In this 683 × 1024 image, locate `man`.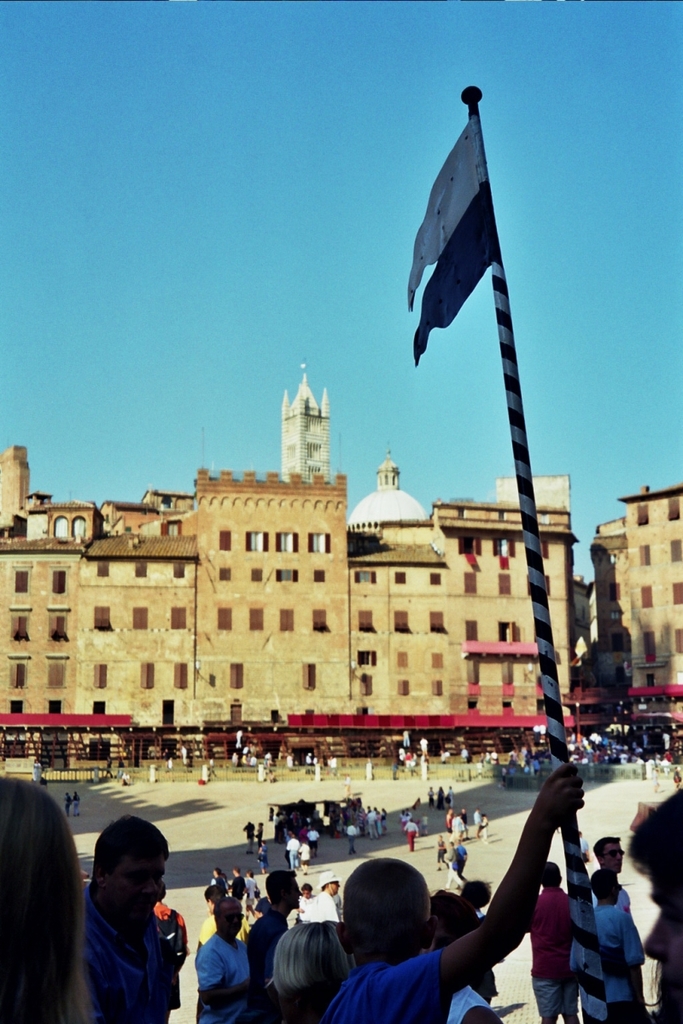
Bounding box: {"left": 592, "top": 836, "right": 630, "bottom": 909}.
